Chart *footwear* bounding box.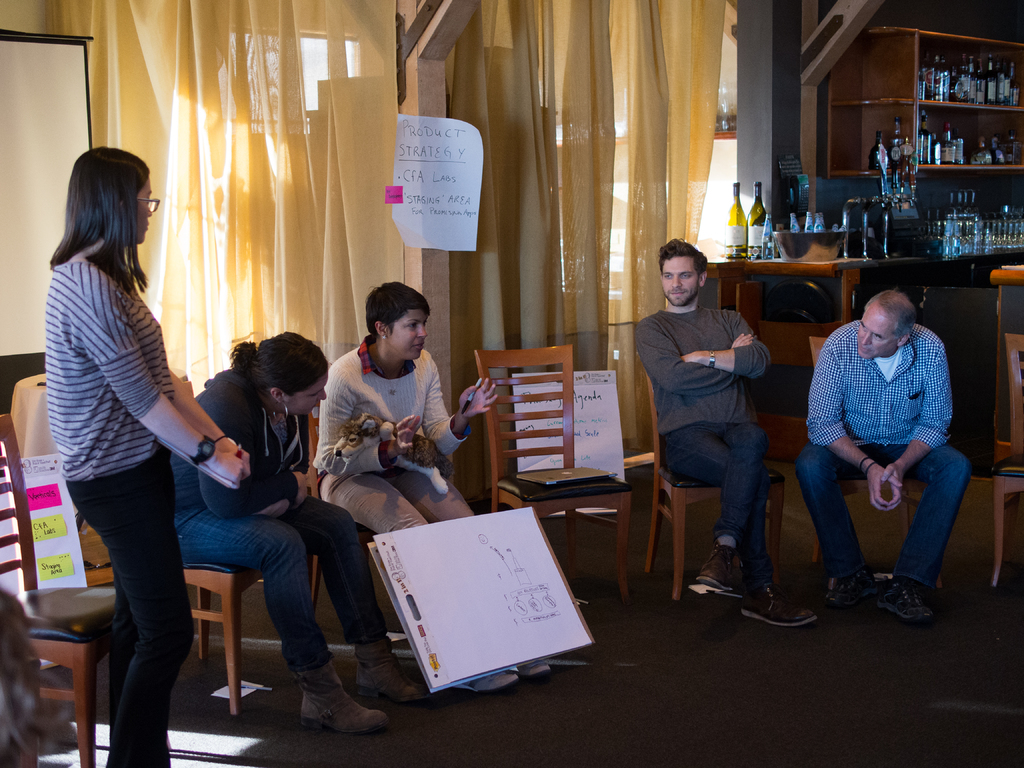
Charted: rect(688, 540, 738, 588).
